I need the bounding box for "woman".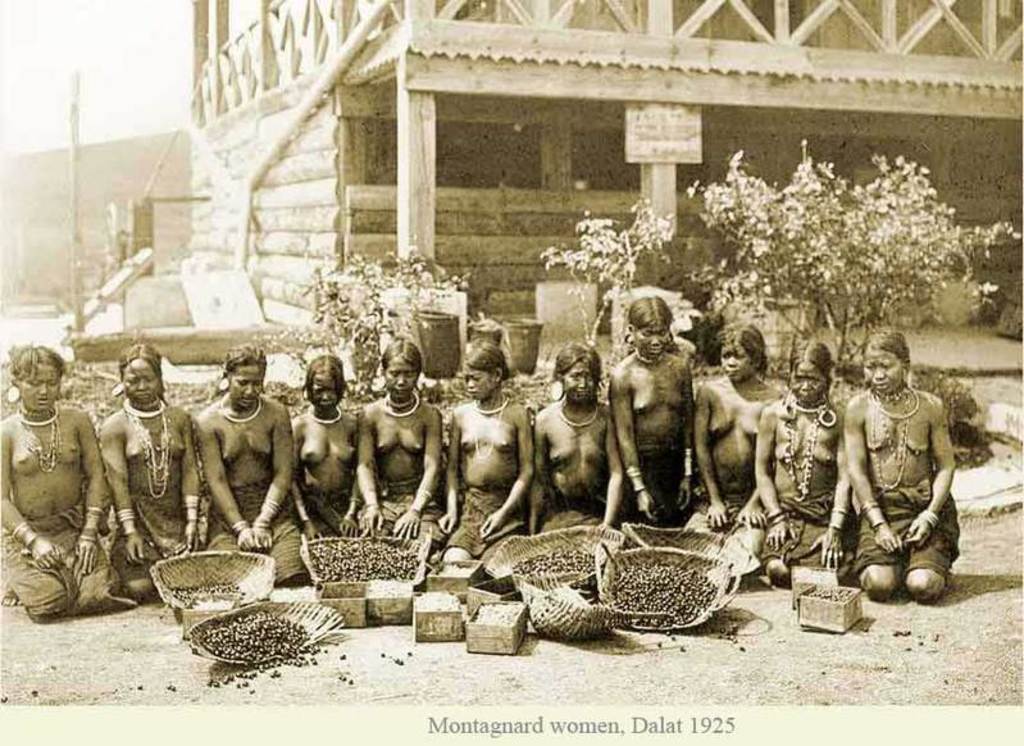
Here it is: {"left": 605, "top": 295, "right": 698, "bottom": 523}.
